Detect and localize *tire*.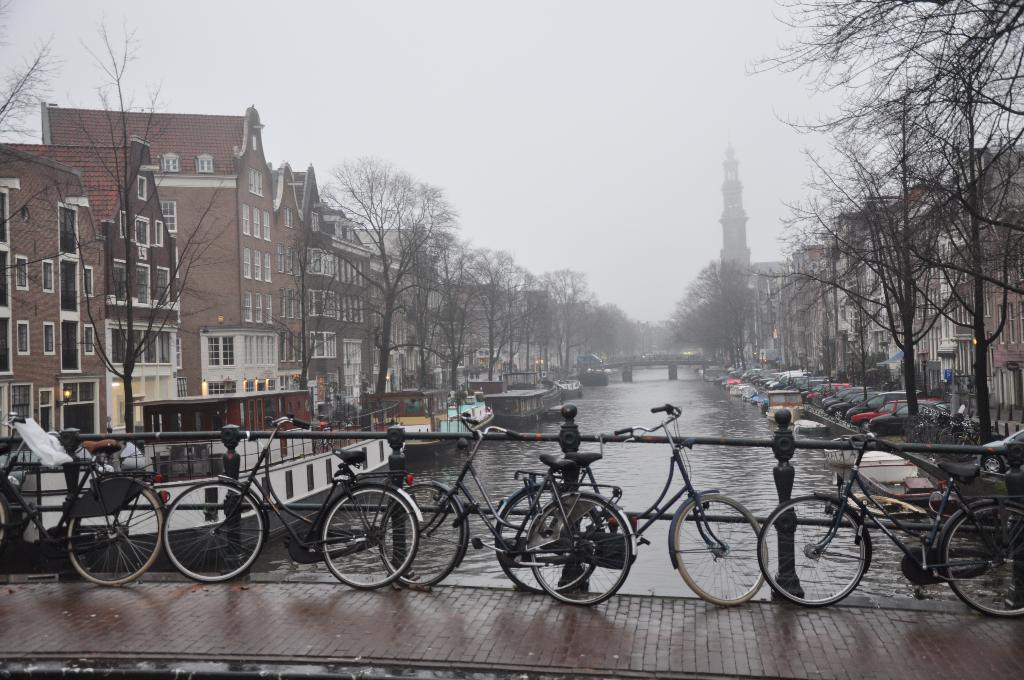
Localized at l=525, t=490, r=641, b=608.
